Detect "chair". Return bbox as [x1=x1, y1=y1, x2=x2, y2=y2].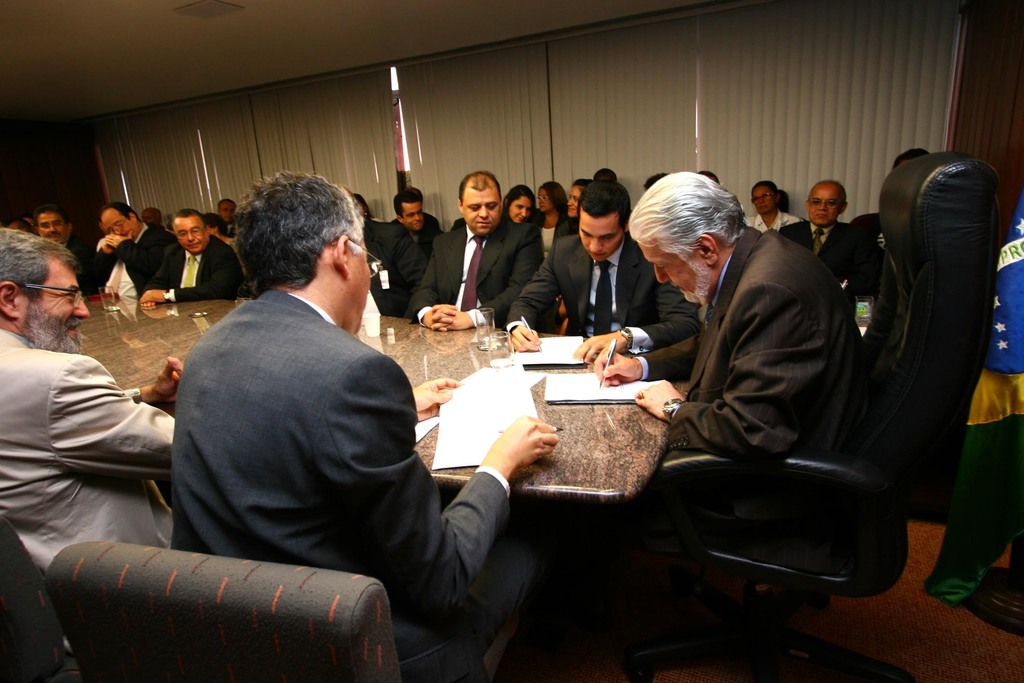
[x1=0, y1=514, x2=81, y2=682].
